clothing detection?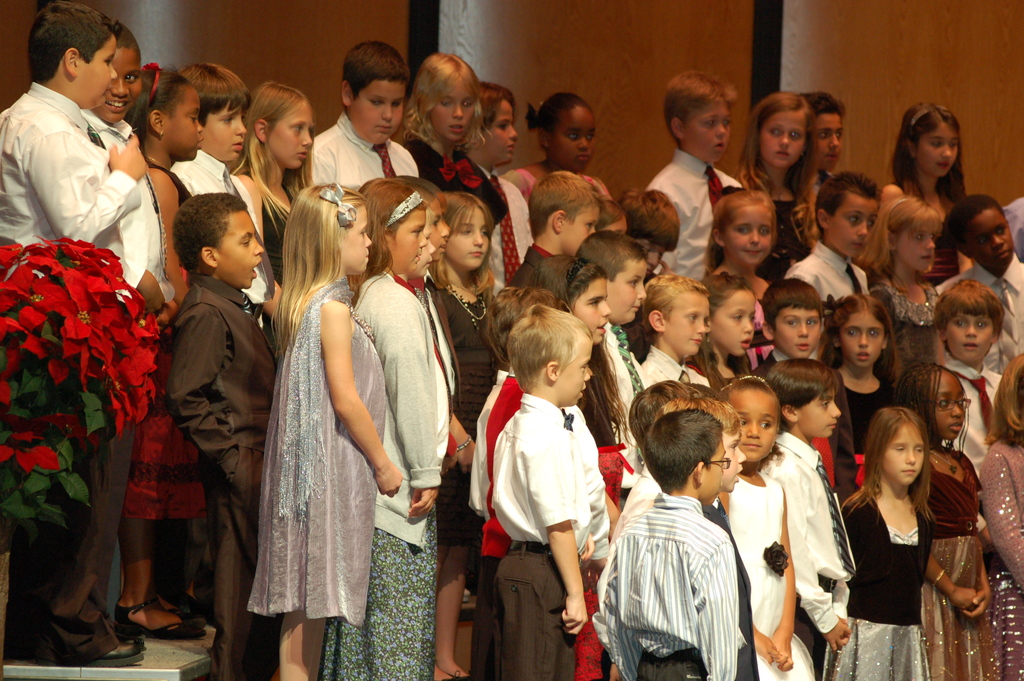
[993,440,1023,670]
